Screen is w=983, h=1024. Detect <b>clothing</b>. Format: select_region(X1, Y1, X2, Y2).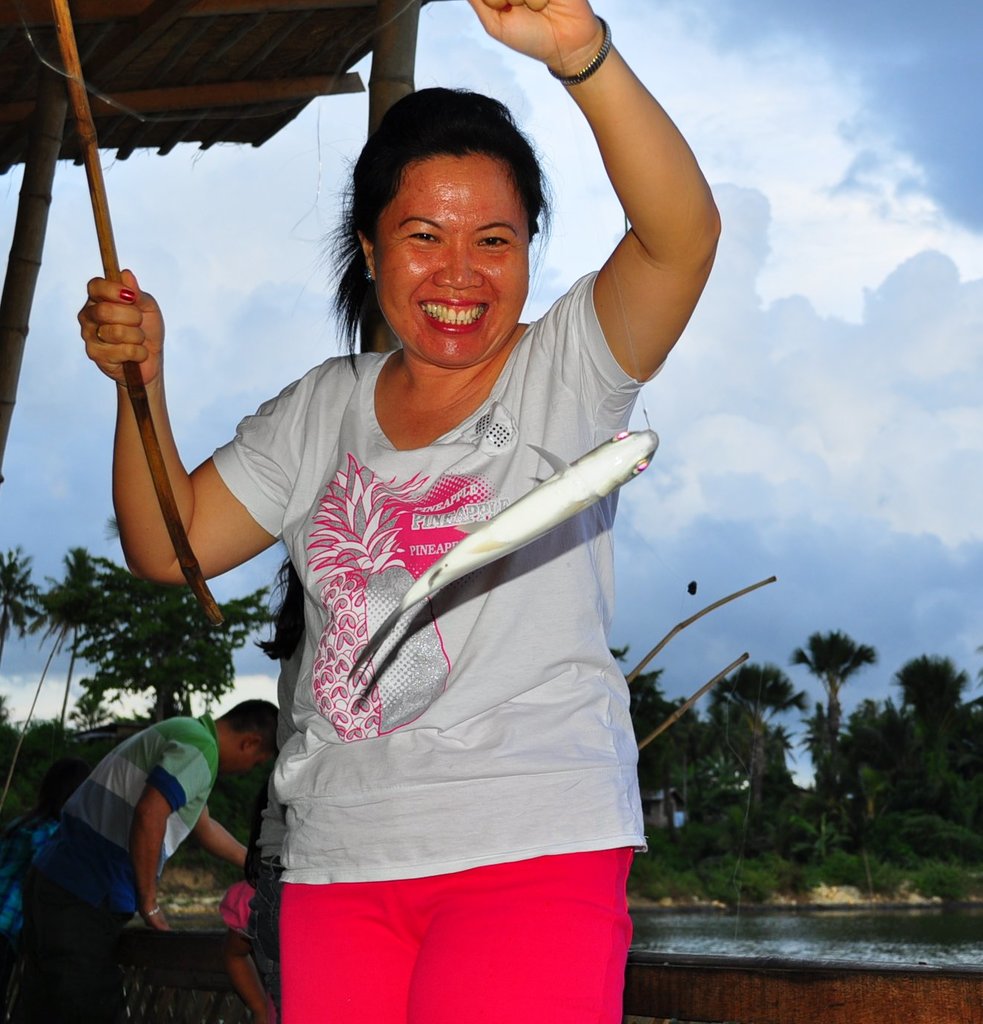
select_region(17, 708, 254, 1023).
